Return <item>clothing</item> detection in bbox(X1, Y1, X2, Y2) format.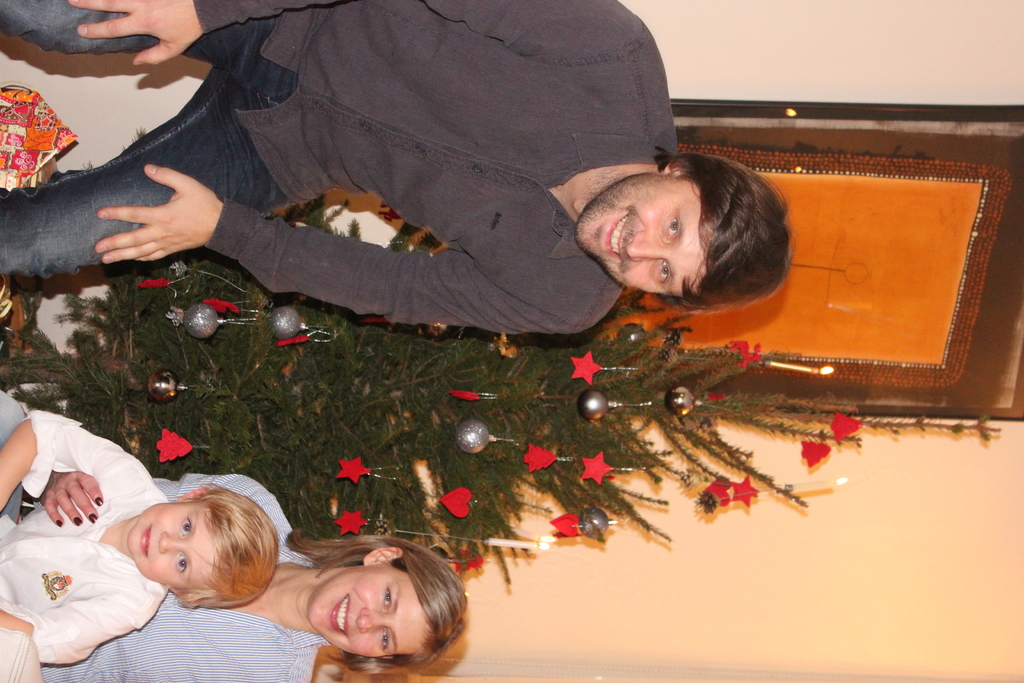
bbox(0, 391, 328, 682).
